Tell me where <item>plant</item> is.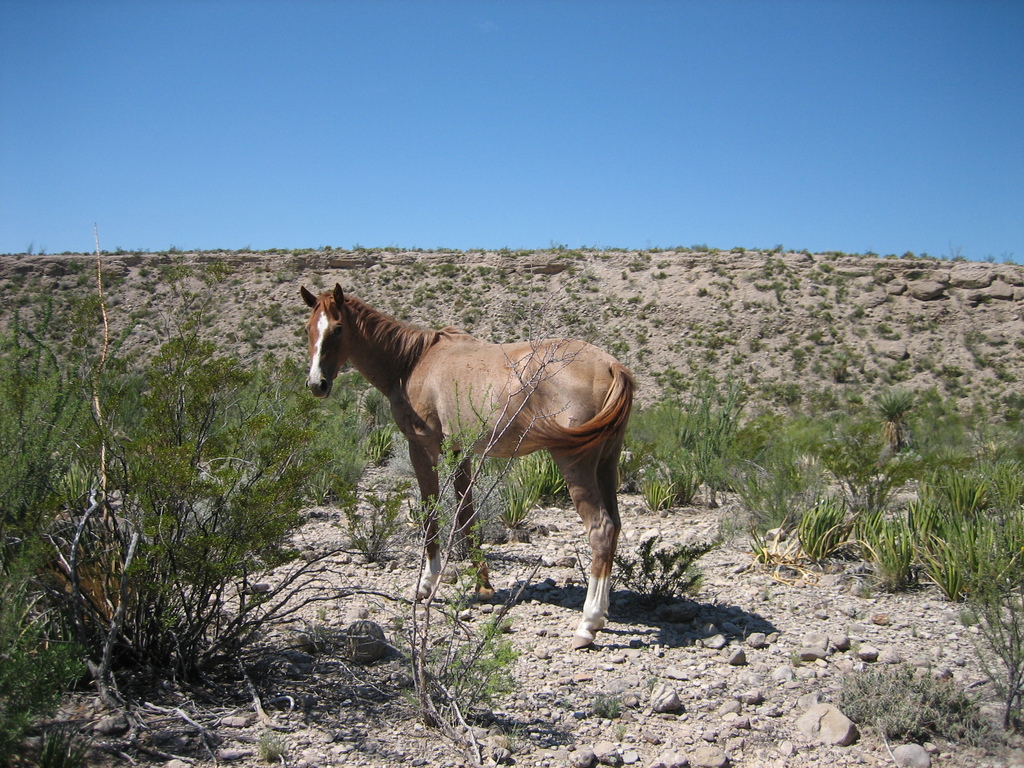
<item>plant</item> is at [x1=619, y1=266, x2=630, y2=282].
